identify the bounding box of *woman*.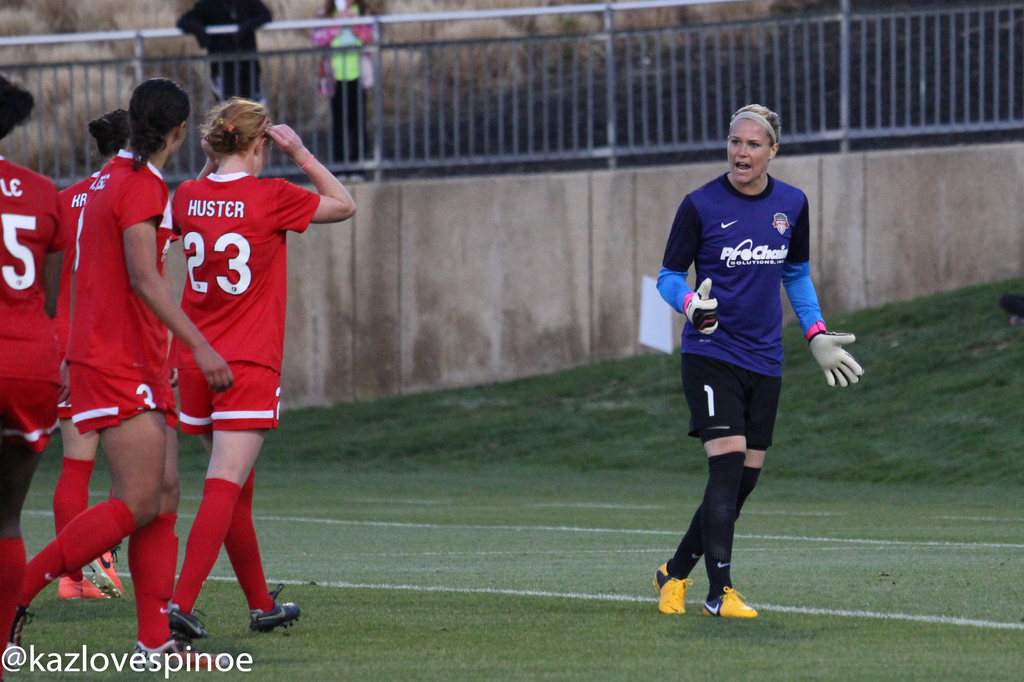
649,104,864,616.
